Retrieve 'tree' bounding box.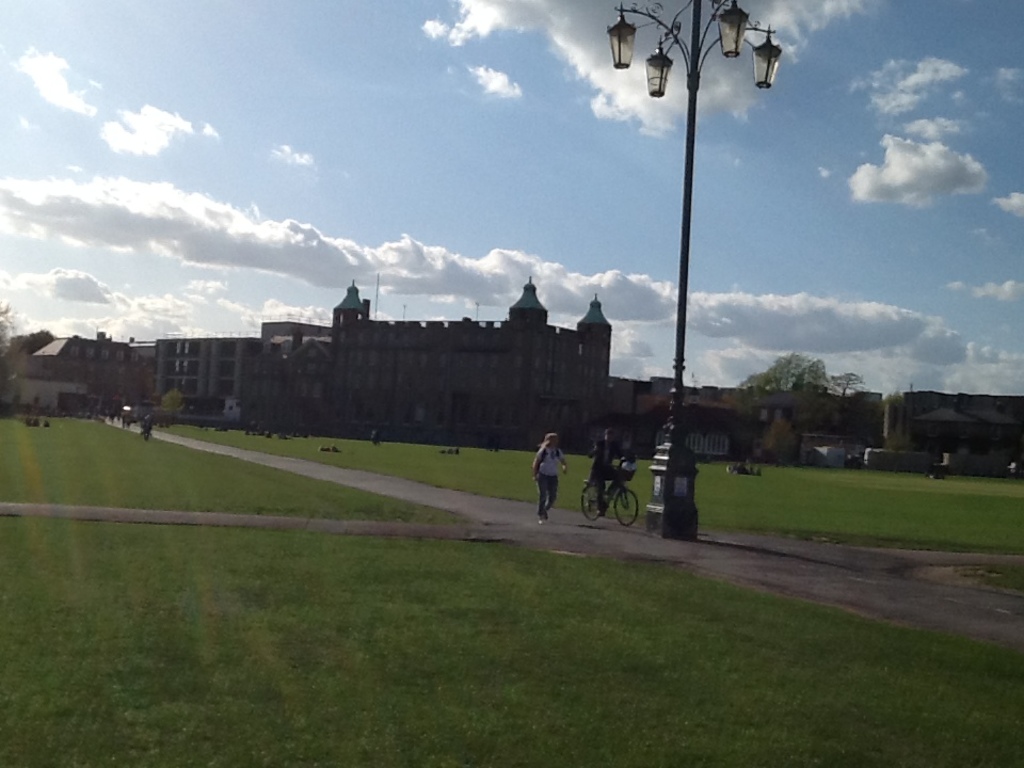
Bounding box: locate(825, 365, 869, 423).
